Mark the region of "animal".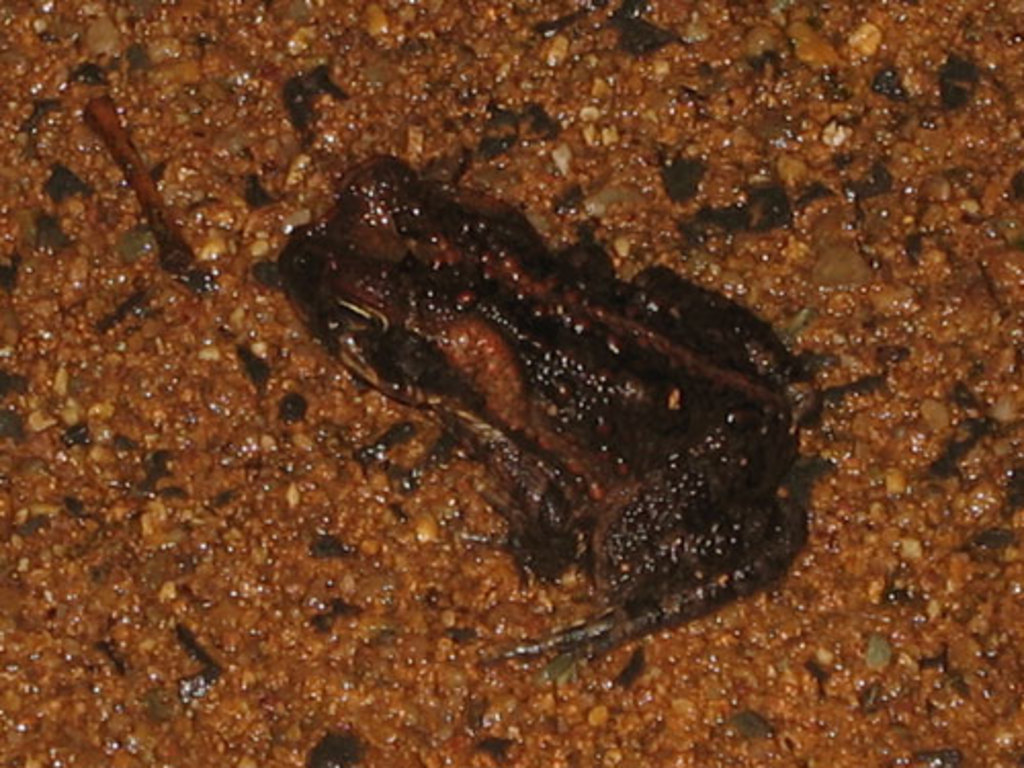
Region: left=264, top=170, right=840, bottom=692.
